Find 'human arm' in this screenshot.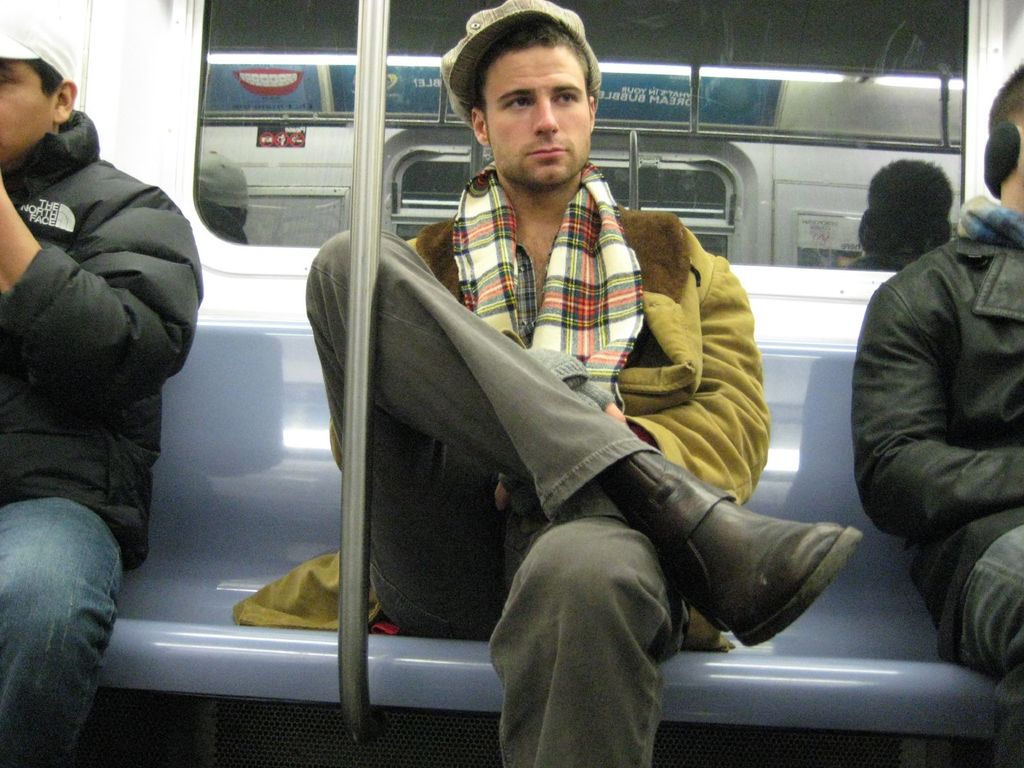
The bounding box for 'human arm' is box=[488, 244, 782, 545].
